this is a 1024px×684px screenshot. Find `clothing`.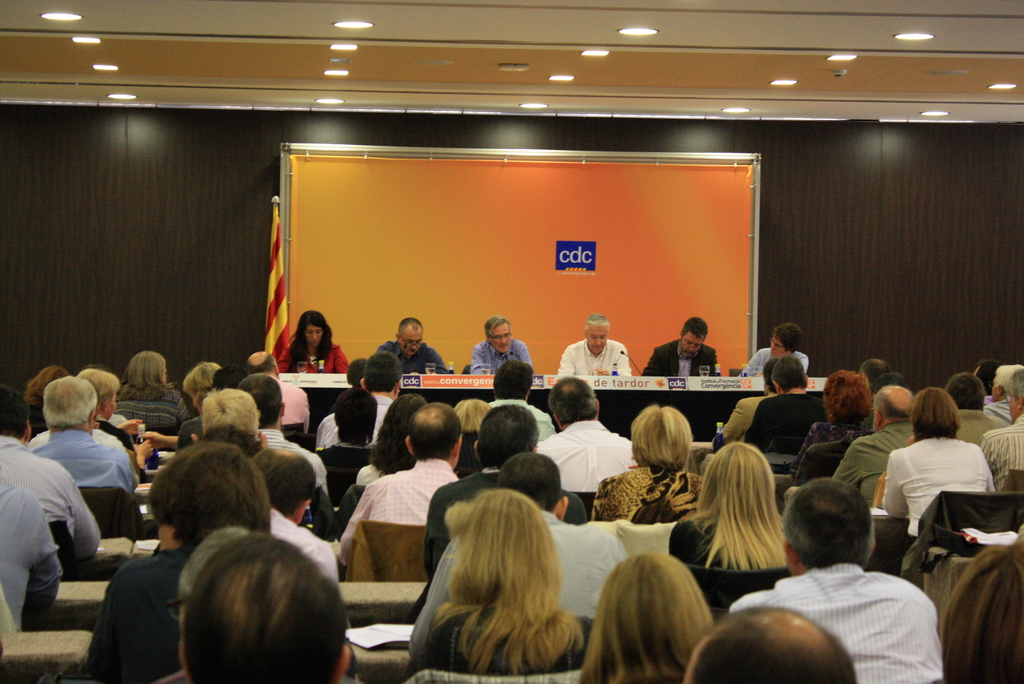
Bounding box: Rect(0, 472, 76, 630).
